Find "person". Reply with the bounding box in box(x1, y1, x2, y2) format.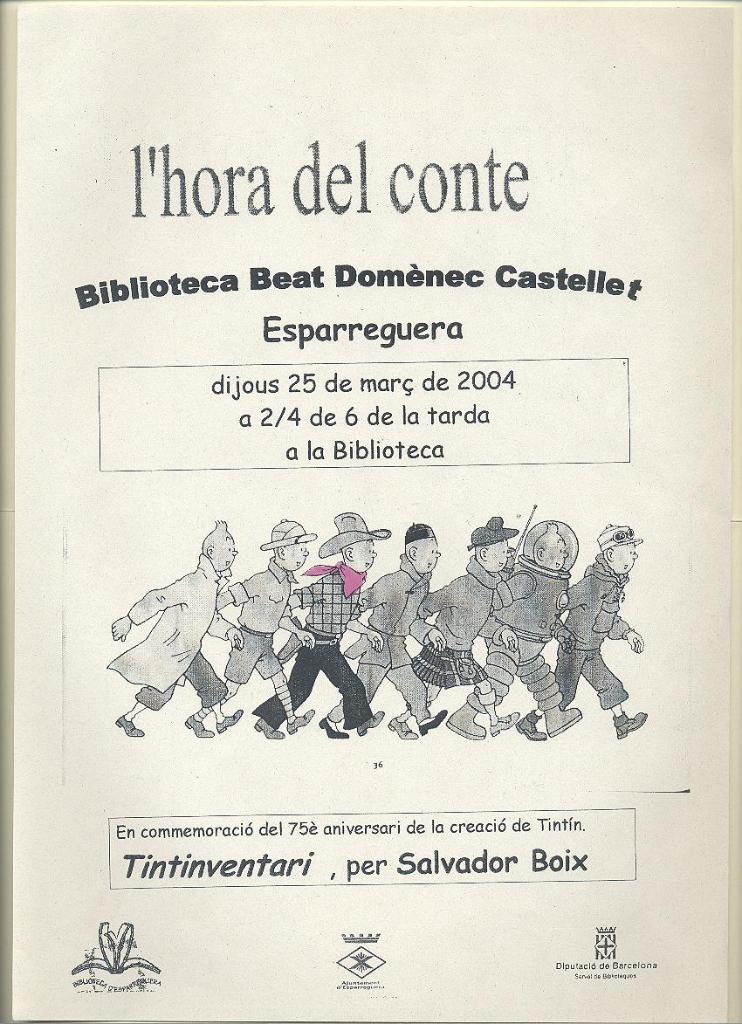
box(510, 519, 655, 746).
